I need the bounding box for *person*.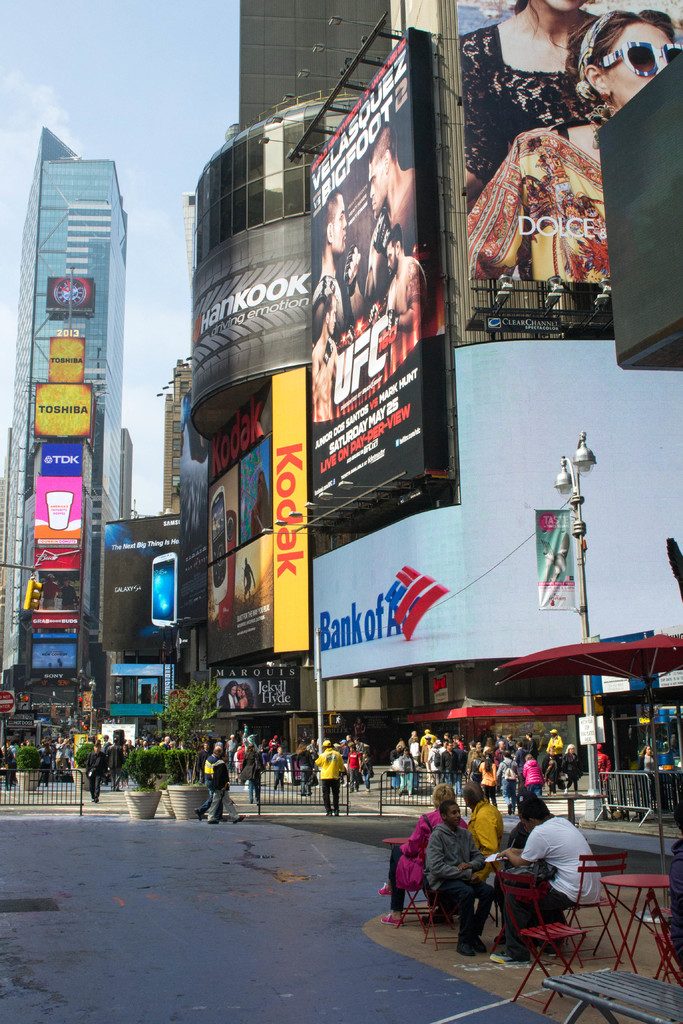
Here it is: 464/0/611/209.
